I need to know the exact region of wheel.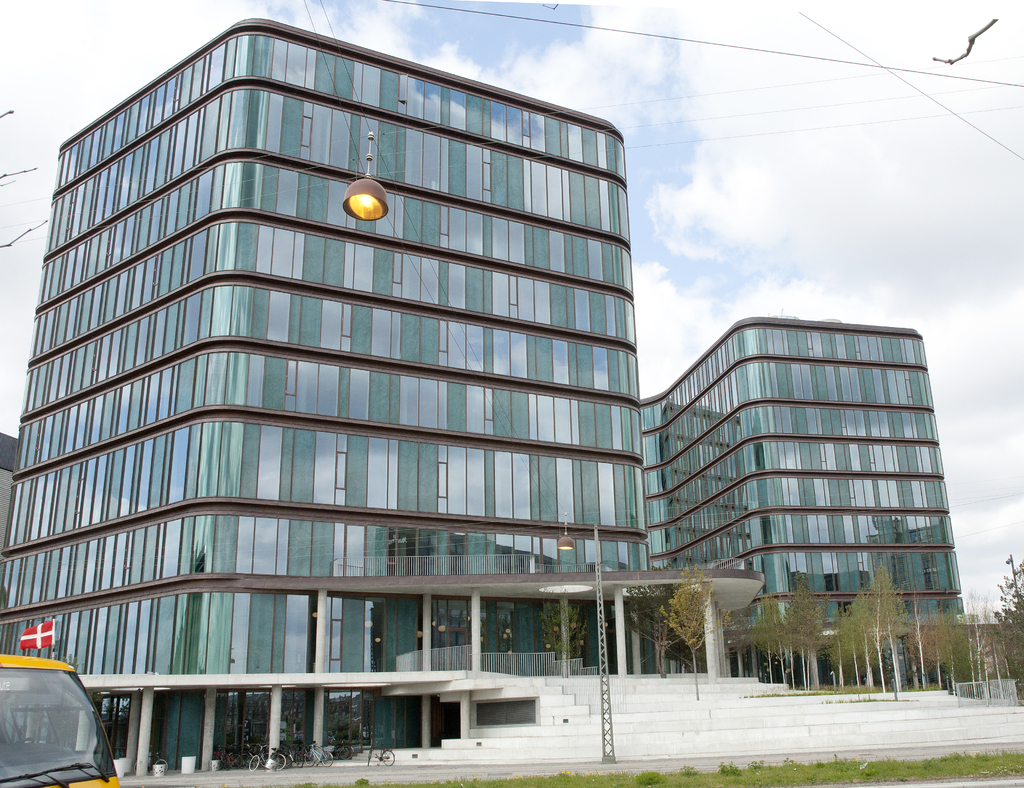
Region: BBox(220, 757, 231, 767).
